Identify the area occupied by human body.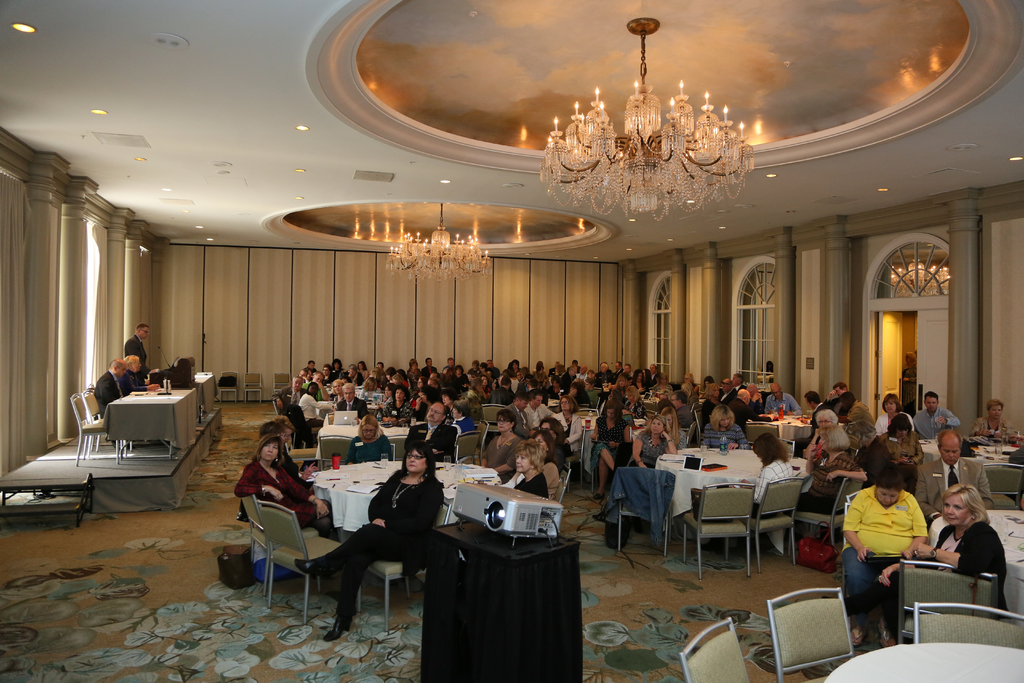
Area: Rect(633, 413, 671, 466).
